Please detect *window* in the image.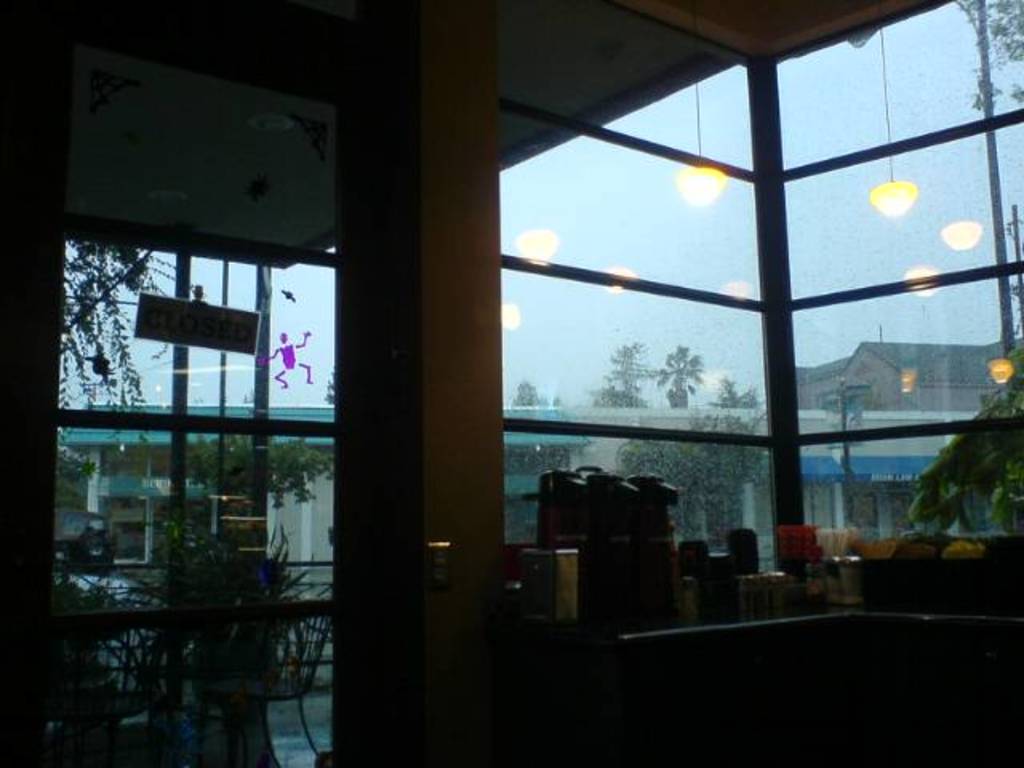
[789, 462, 838, 550].
